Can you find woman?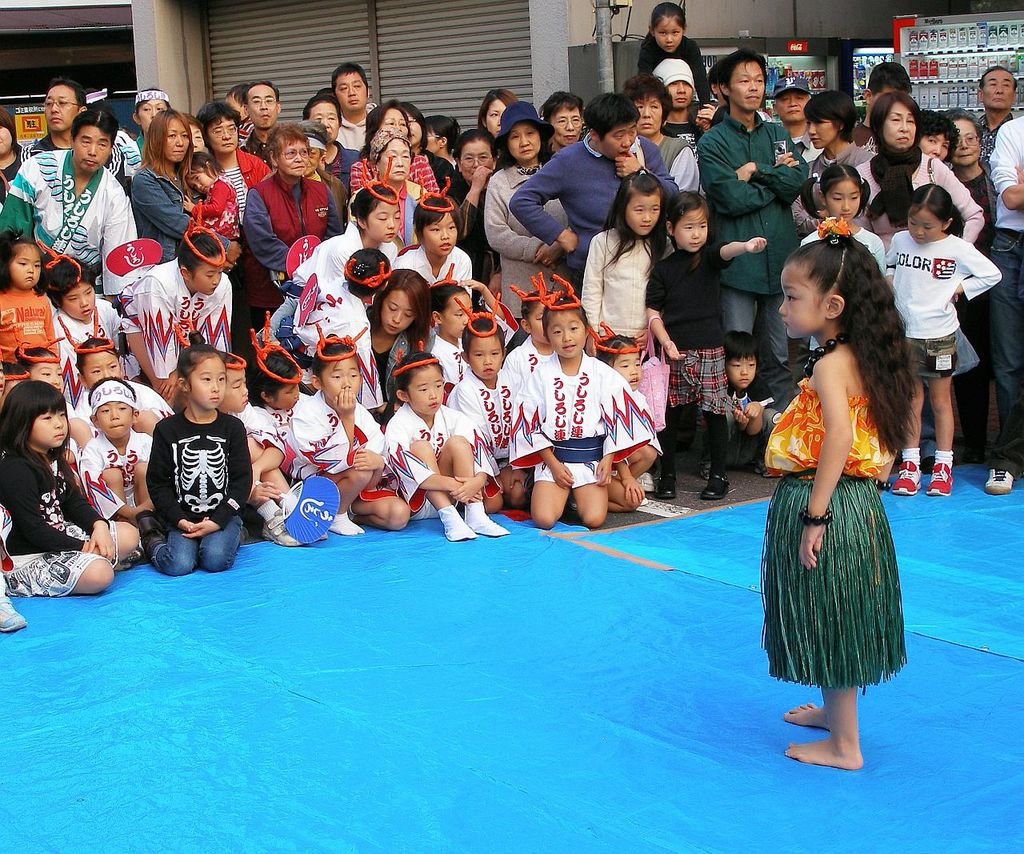
Yes, bounding box: l=398, t=103, r=469, b=208.
